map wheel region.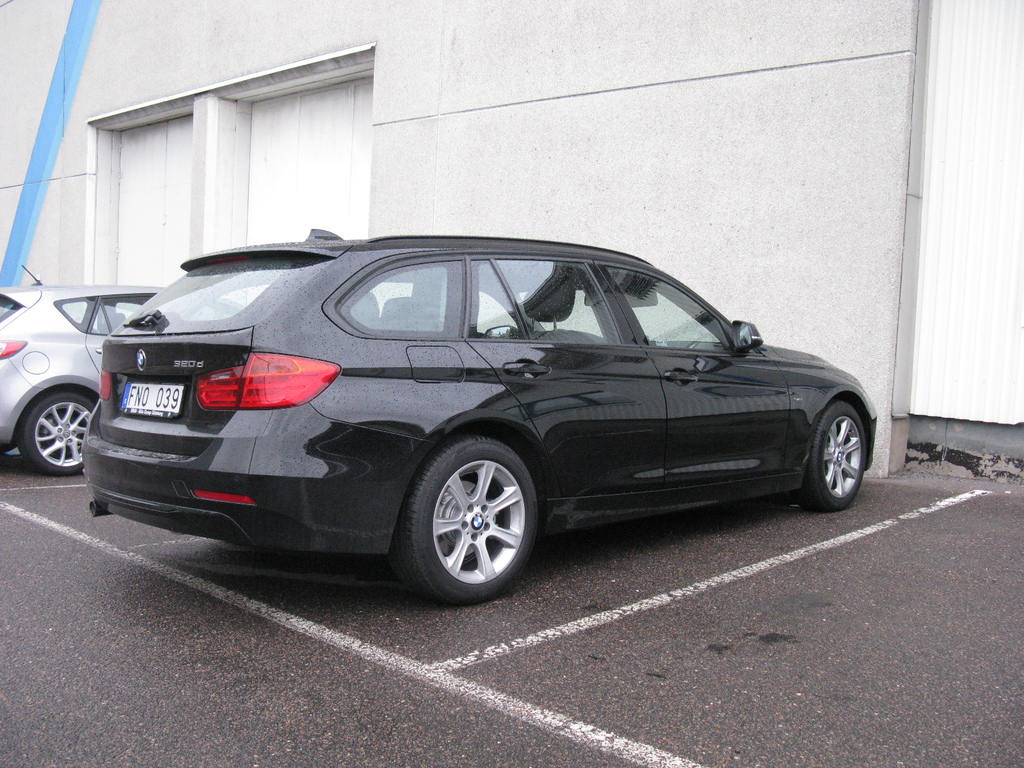
Mapped to region(19, 392, 94, 476).
